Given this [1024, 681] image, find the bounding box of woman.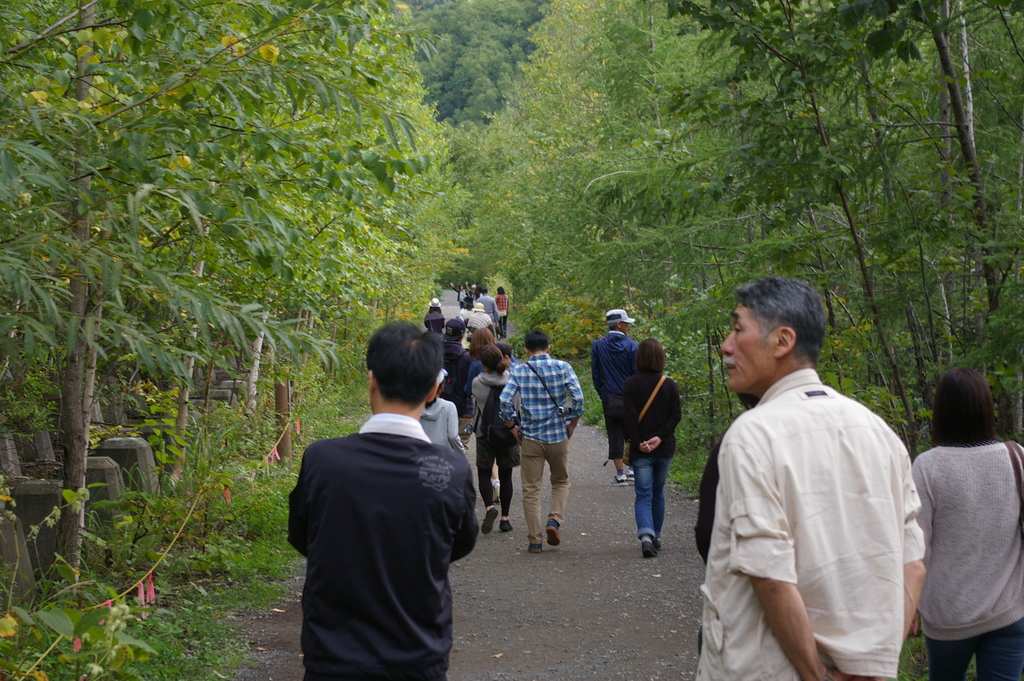
468:345:521:534.
